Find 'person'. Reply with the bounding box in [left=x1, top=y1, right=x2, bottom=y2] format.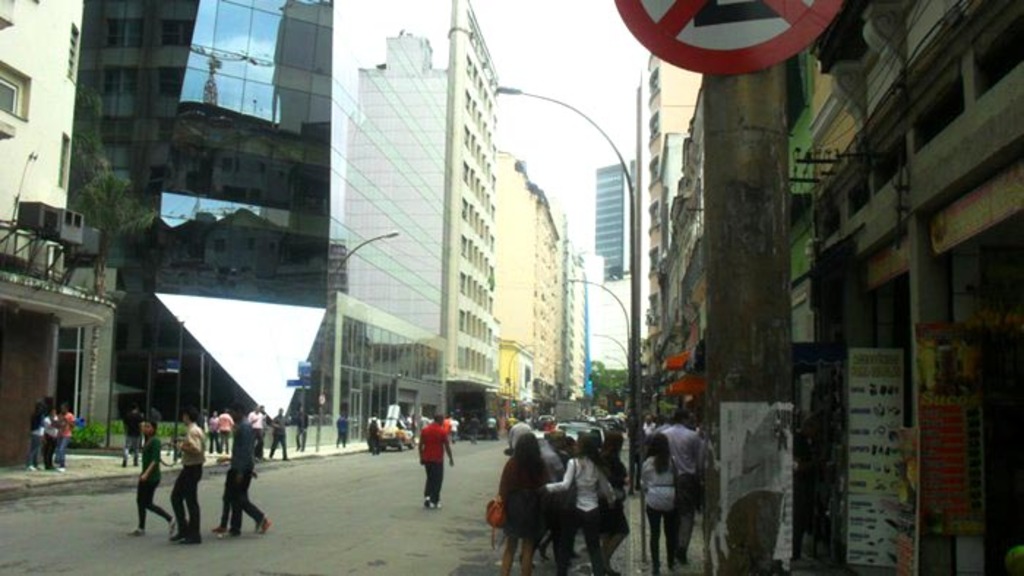
[left=203, top=408, right=219, bottom=455].
